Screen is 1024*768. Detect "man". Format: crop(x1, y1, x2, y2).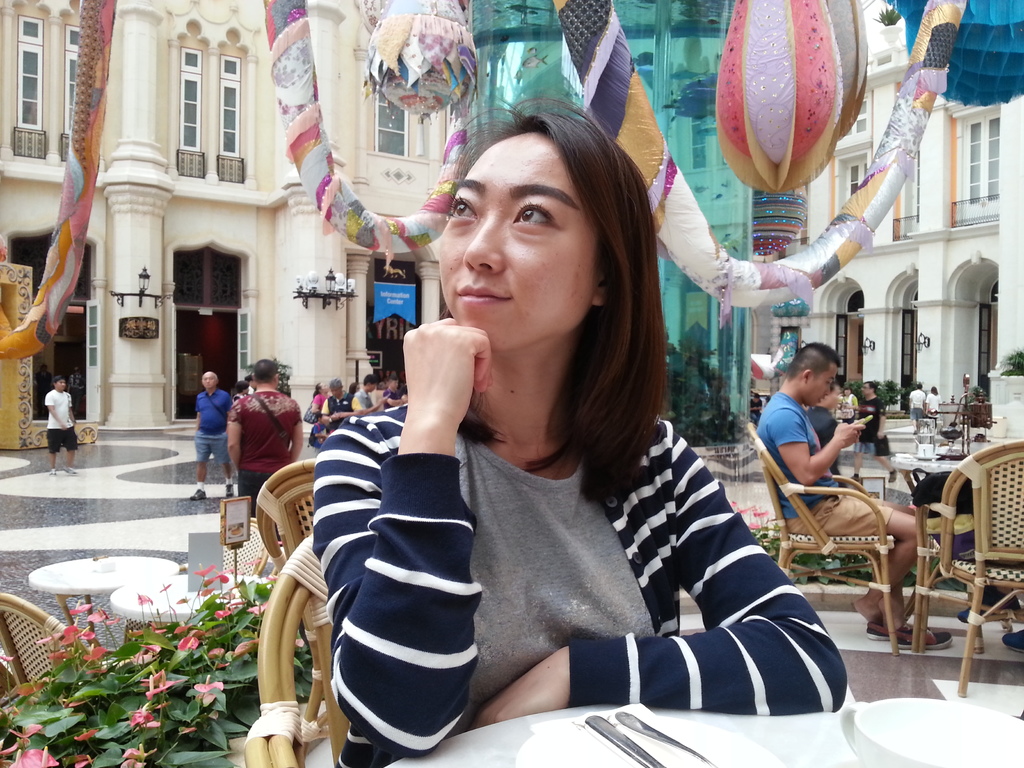
crop(225, 356, 315, 535).
